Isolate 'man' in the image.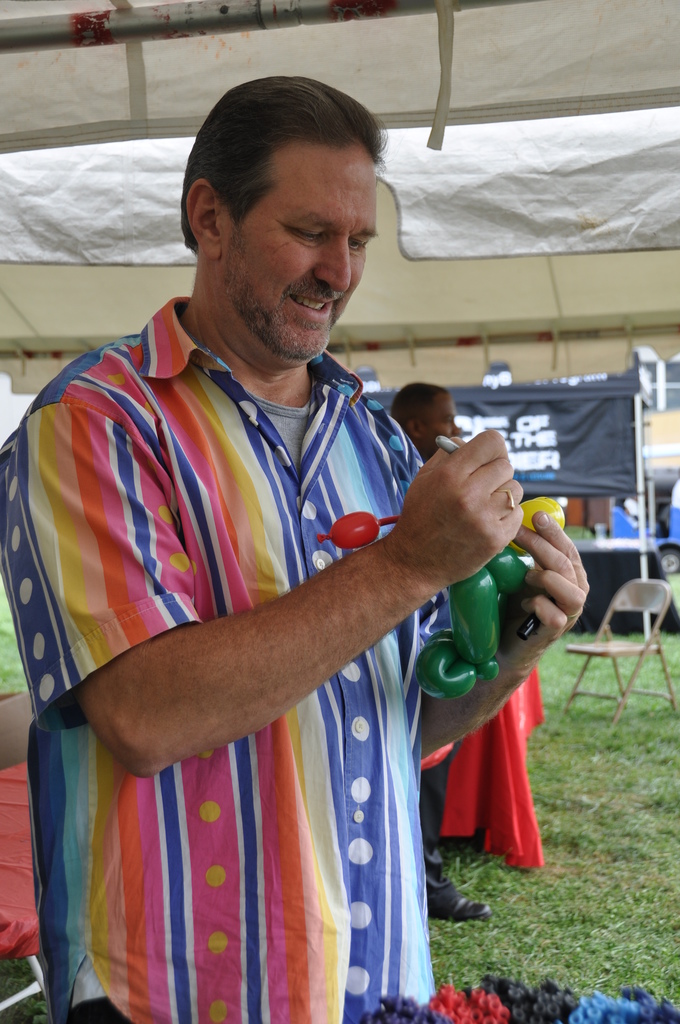
Isolated region: left=0, top=72, right=592, bottom=1023.
